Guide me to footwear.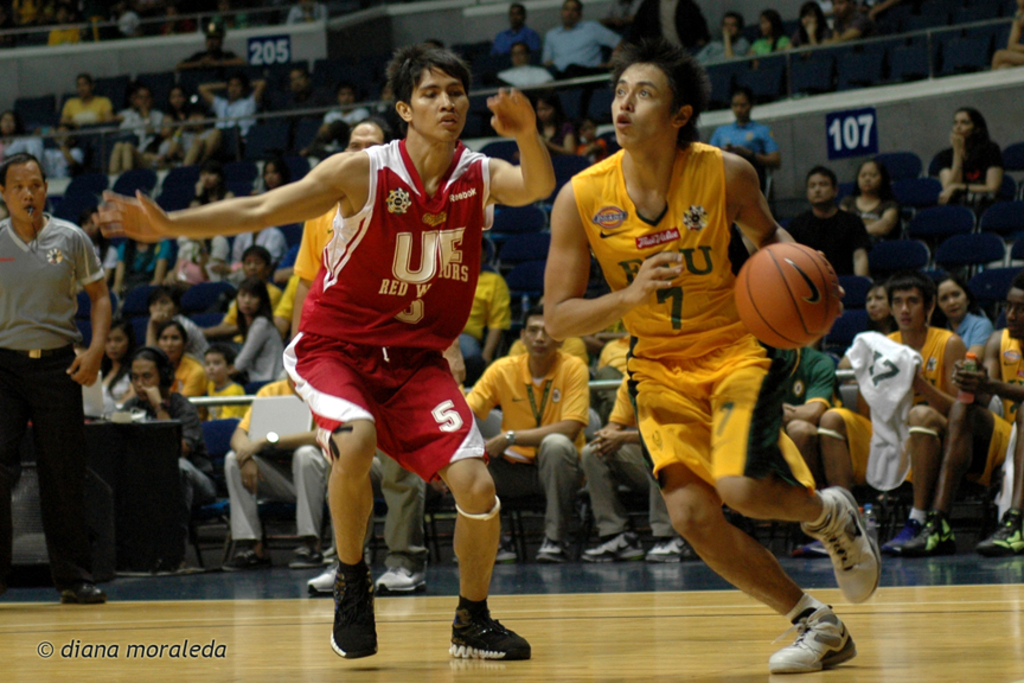
Guidance: 287,544,316,569.
